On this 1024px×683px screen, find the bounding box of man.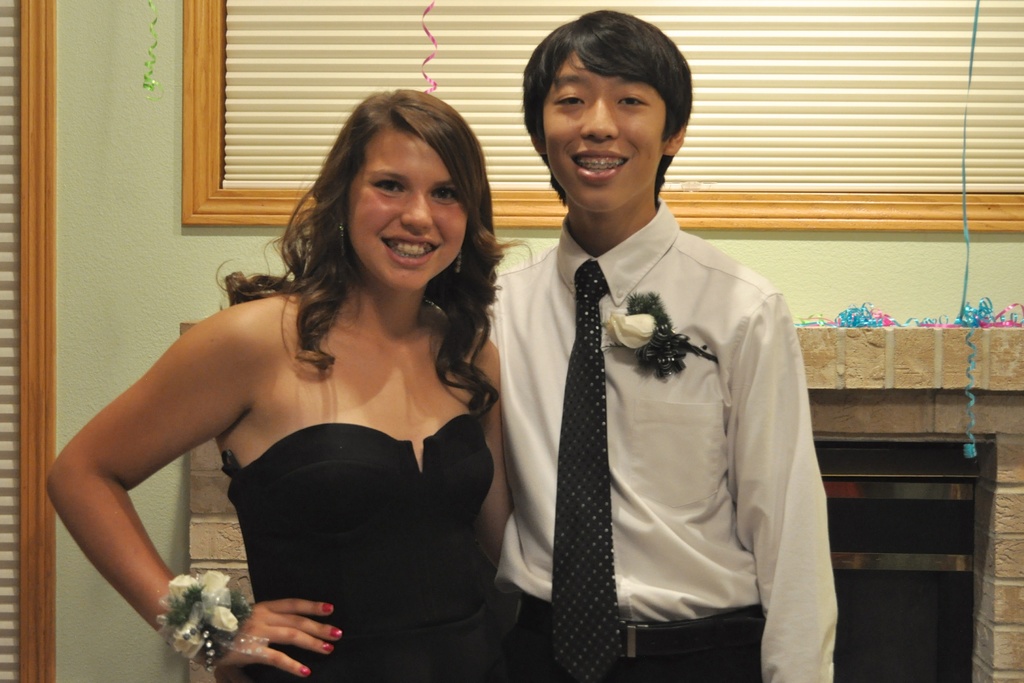
Bounding box: [477,6,835,682].
